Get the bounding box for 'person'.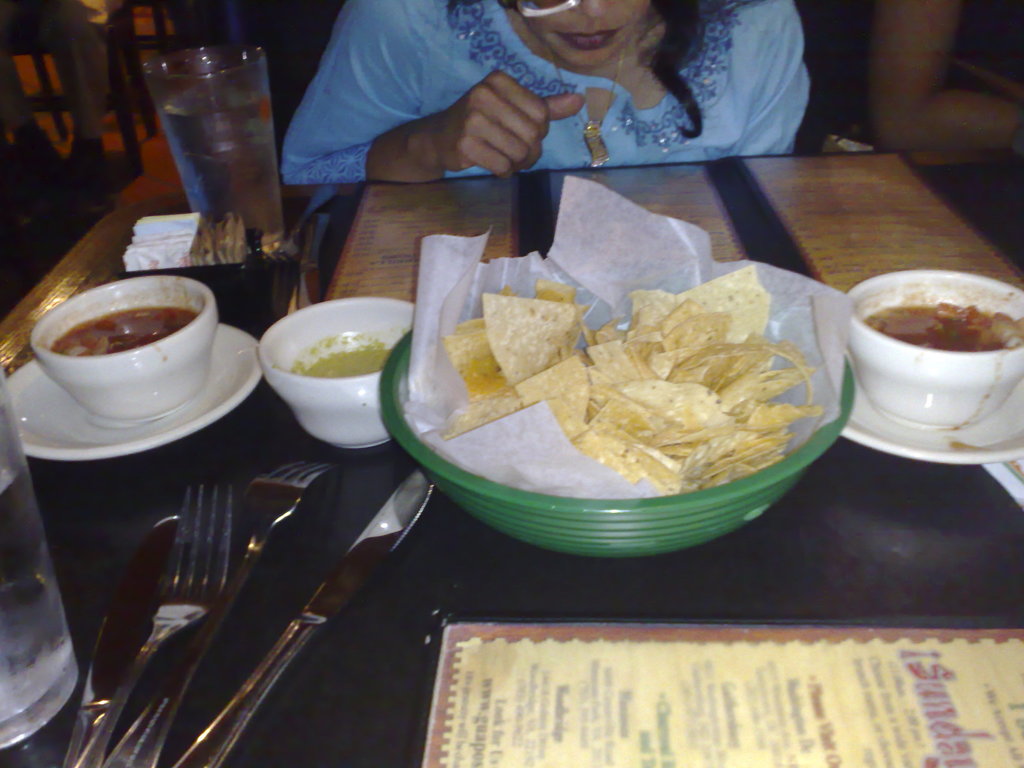
detection(347, 4, 844, 198).
